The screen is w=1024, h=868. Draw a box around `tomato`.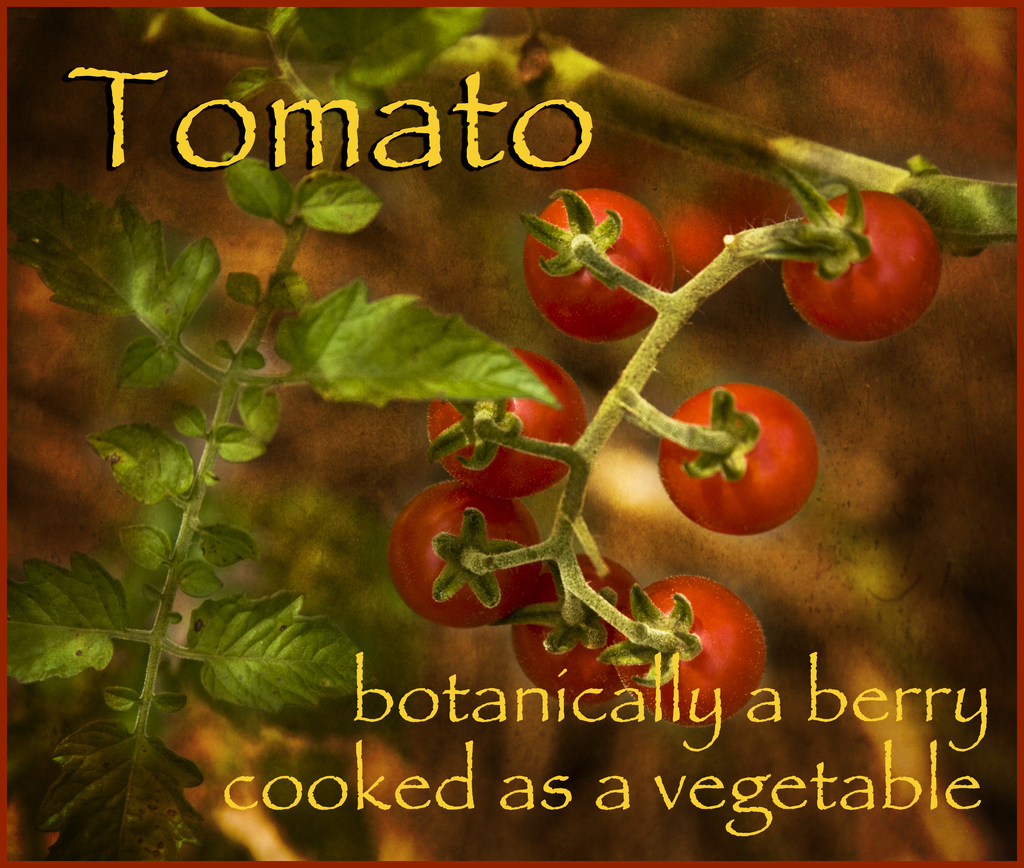
517,189,675,344.
